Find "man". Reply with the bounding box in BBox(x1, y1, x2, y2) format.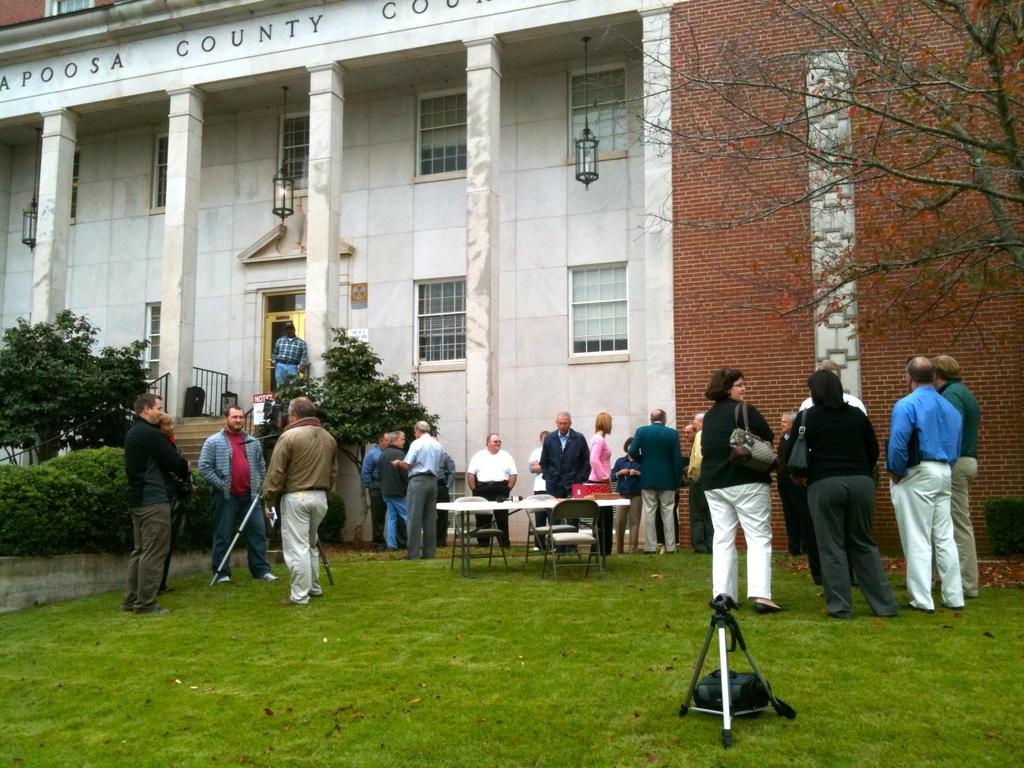
BBox(465, 428, 518, 548).
